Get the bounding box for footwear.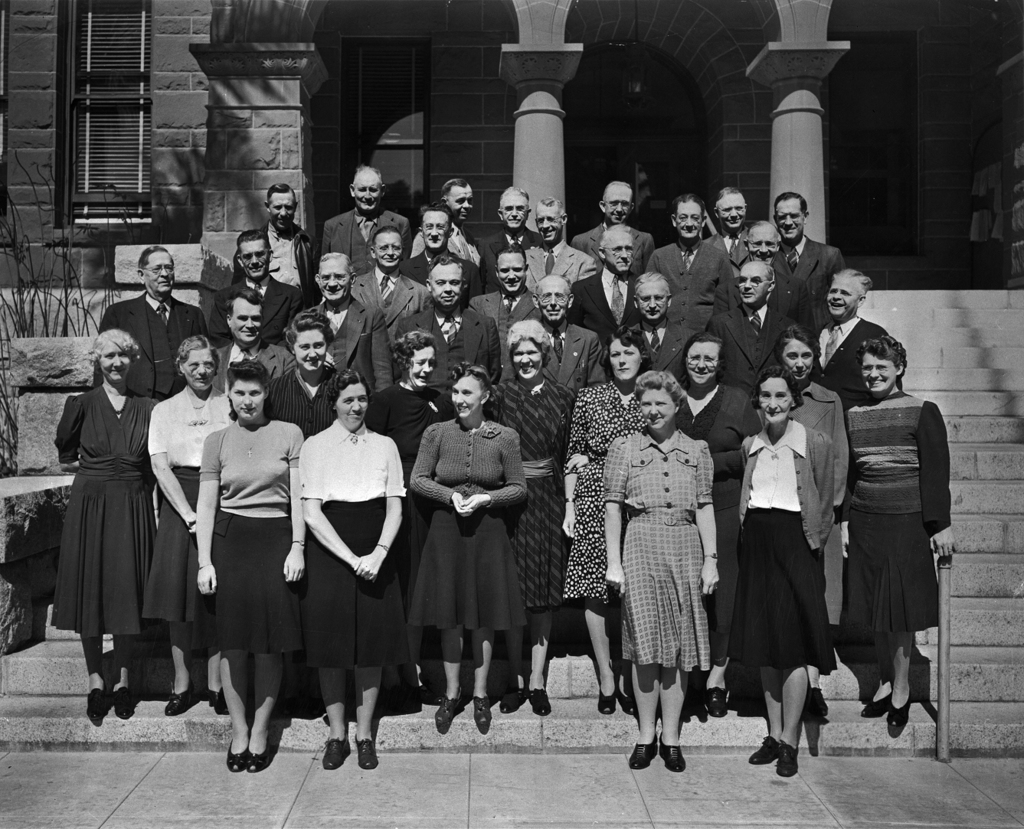
crop(164, 694, 197, 721).
